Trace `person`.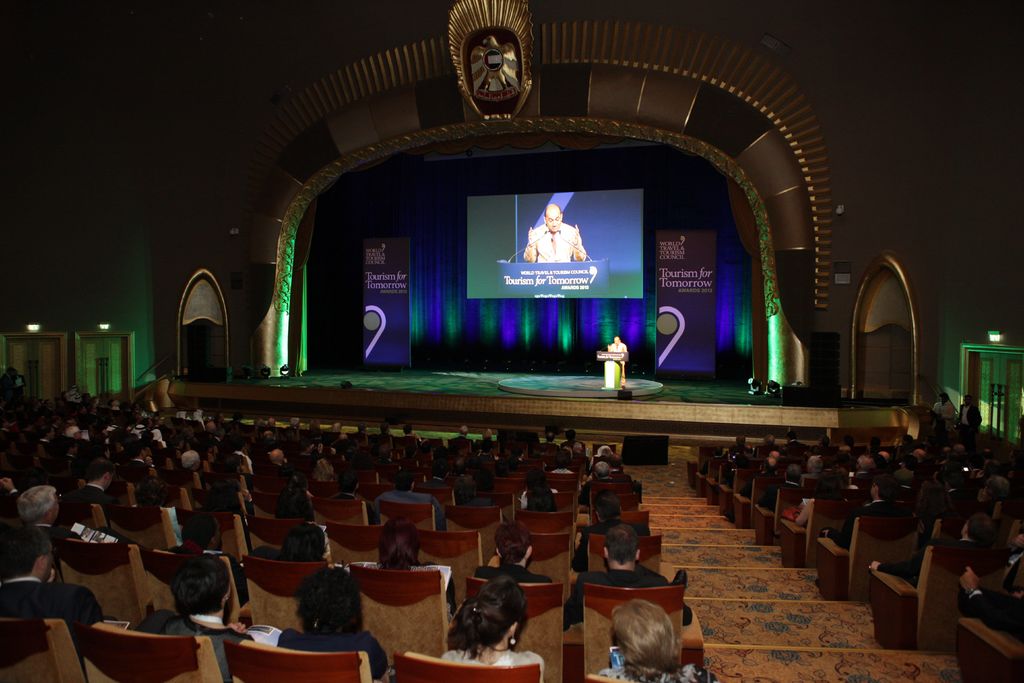
Traced to bbox=(792, 479, 835, 522).
